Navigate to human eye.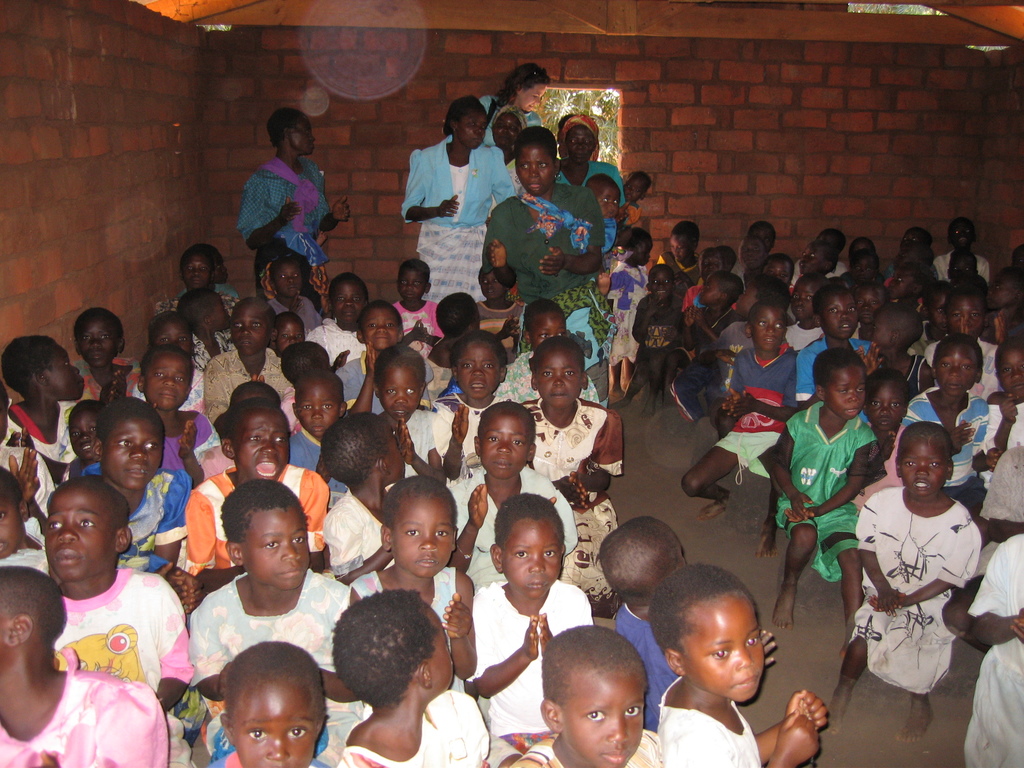
Navigation target: 509/439/525/447.
